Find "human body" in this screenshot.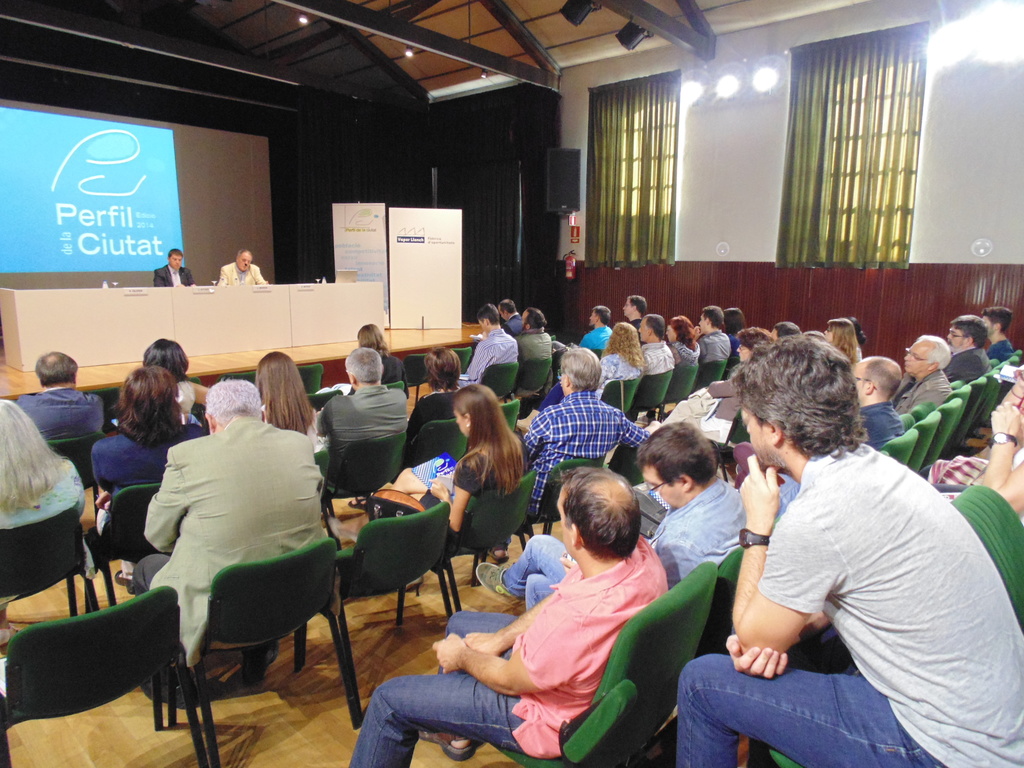
The bounding box for "human body" is (left=220, top=249, right=276, bottom=289).
